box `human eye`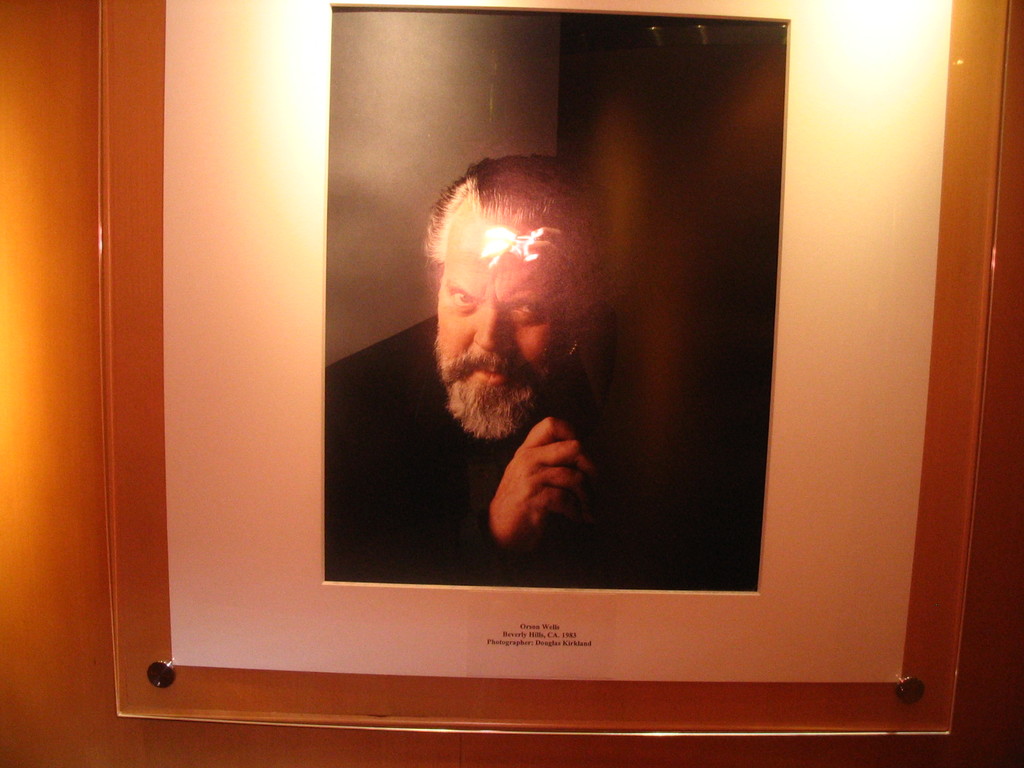
select_region(511, 298, 548, 324)
